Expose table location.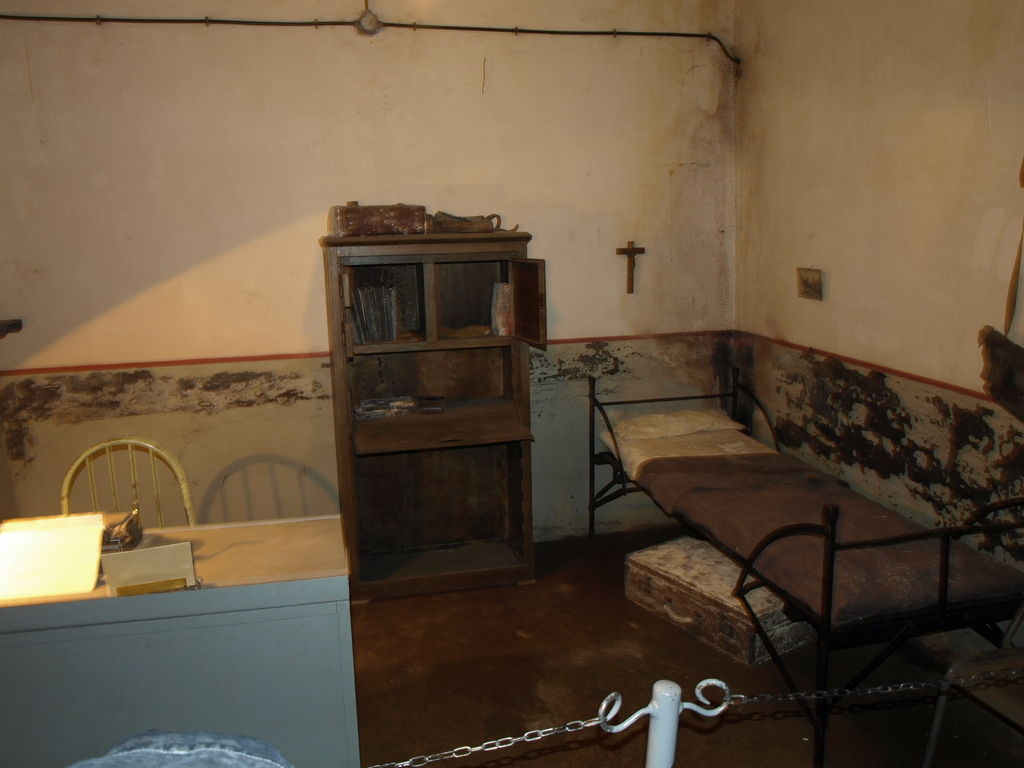
Exposed at rect(0, 499, 380, 767).
